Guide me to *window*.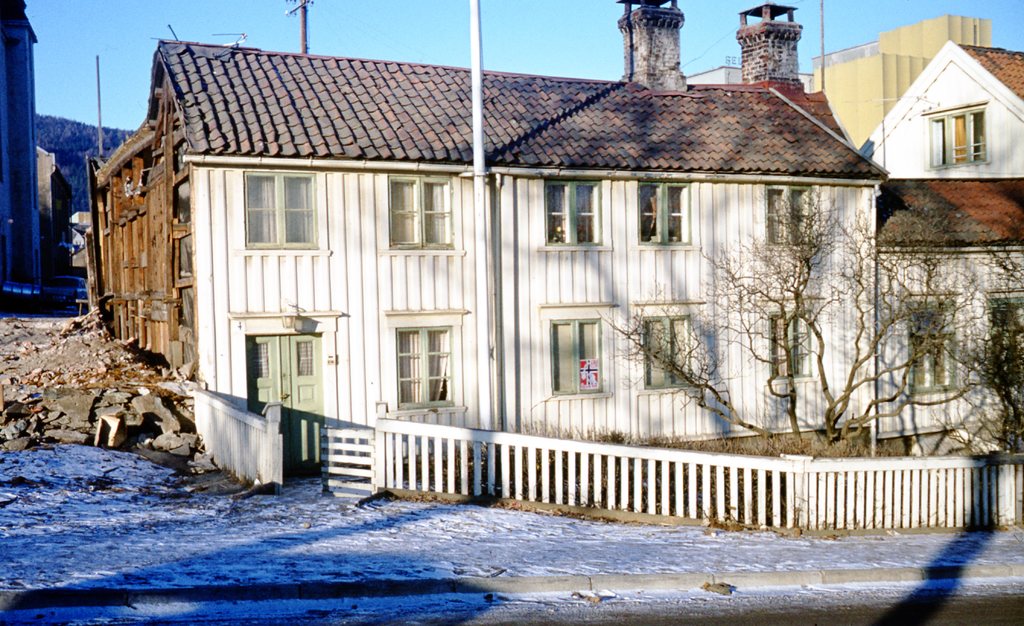
Guidance: rect(393, 327, 460, 408).
